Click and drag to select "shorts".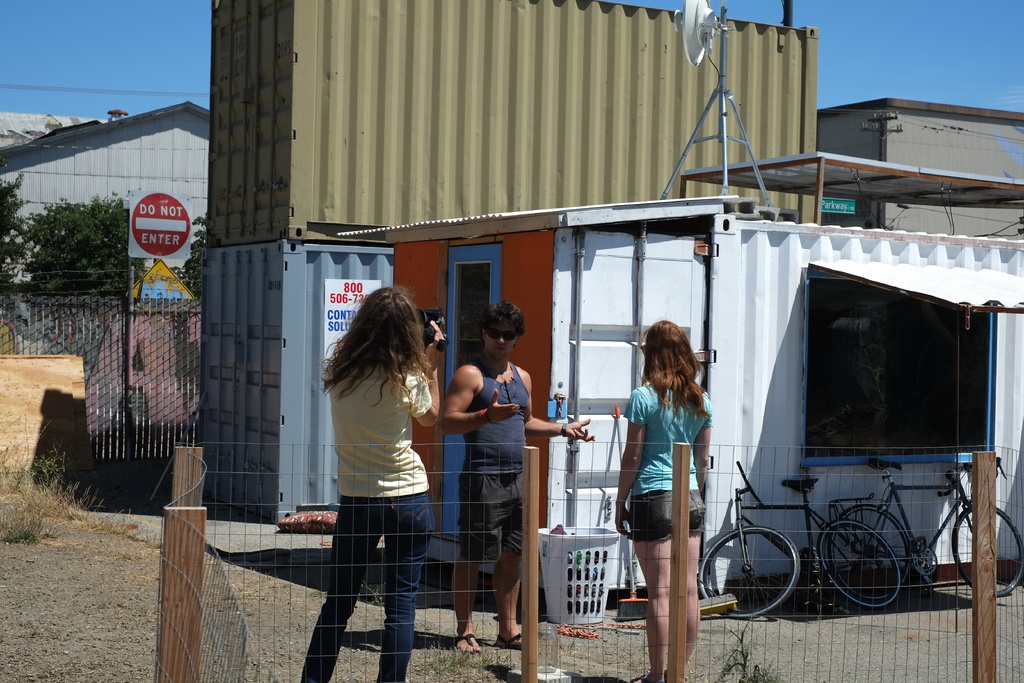
Selection: crop(630, 491, 705, 542).
